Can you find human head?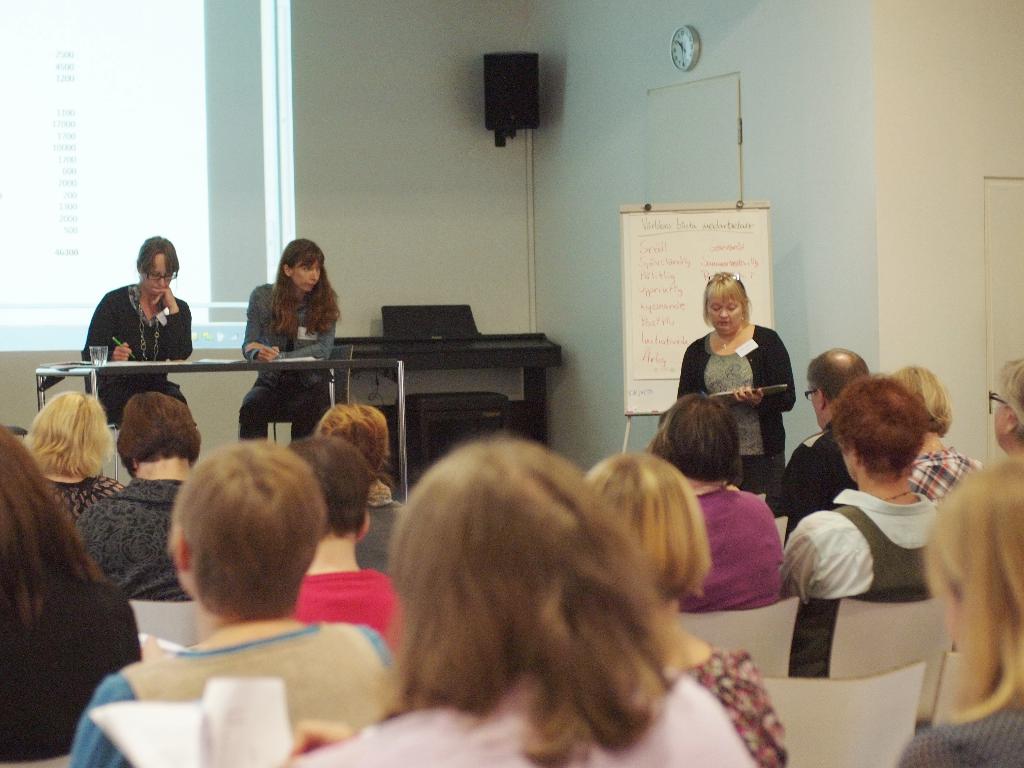
Yes, bounding box: [117, 387, 199, 470].
